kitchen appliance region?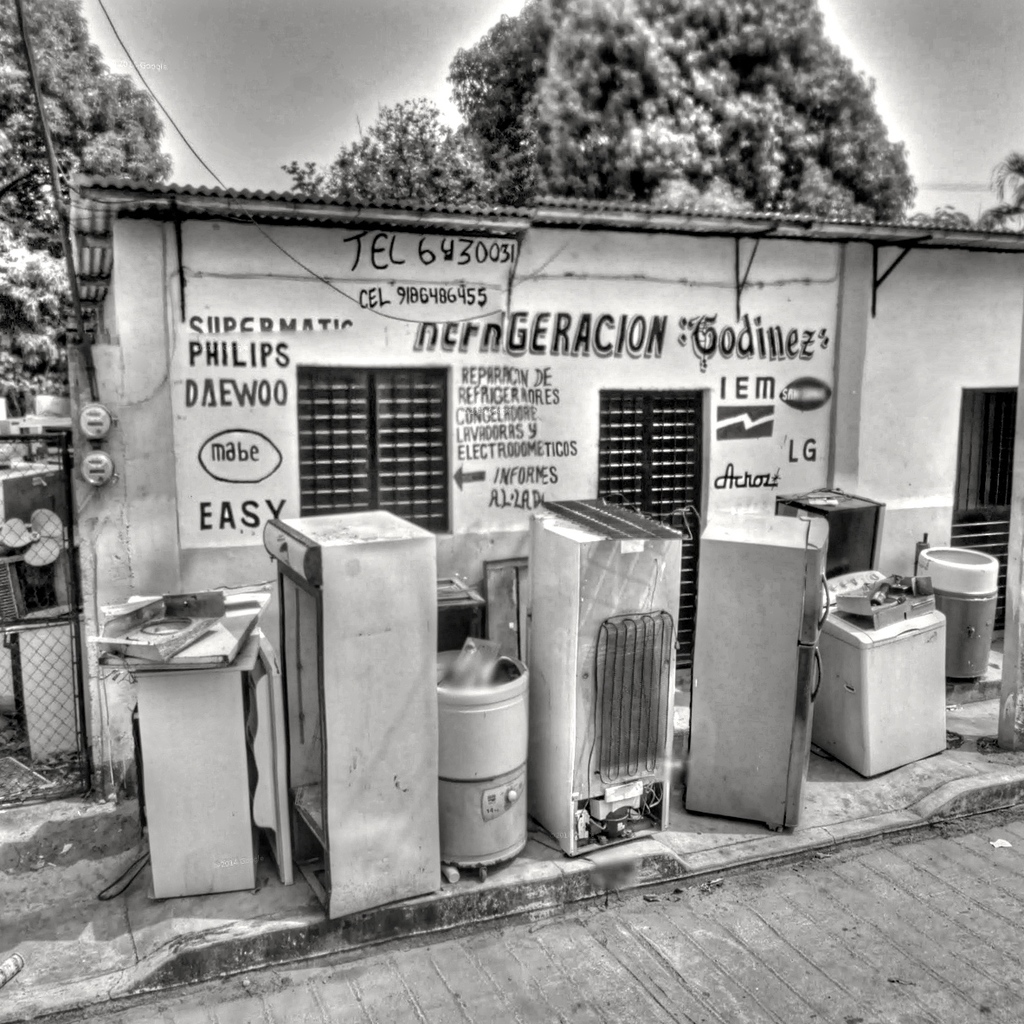
pyautogui.locateOnScreen(684, 516, 826, 832)
